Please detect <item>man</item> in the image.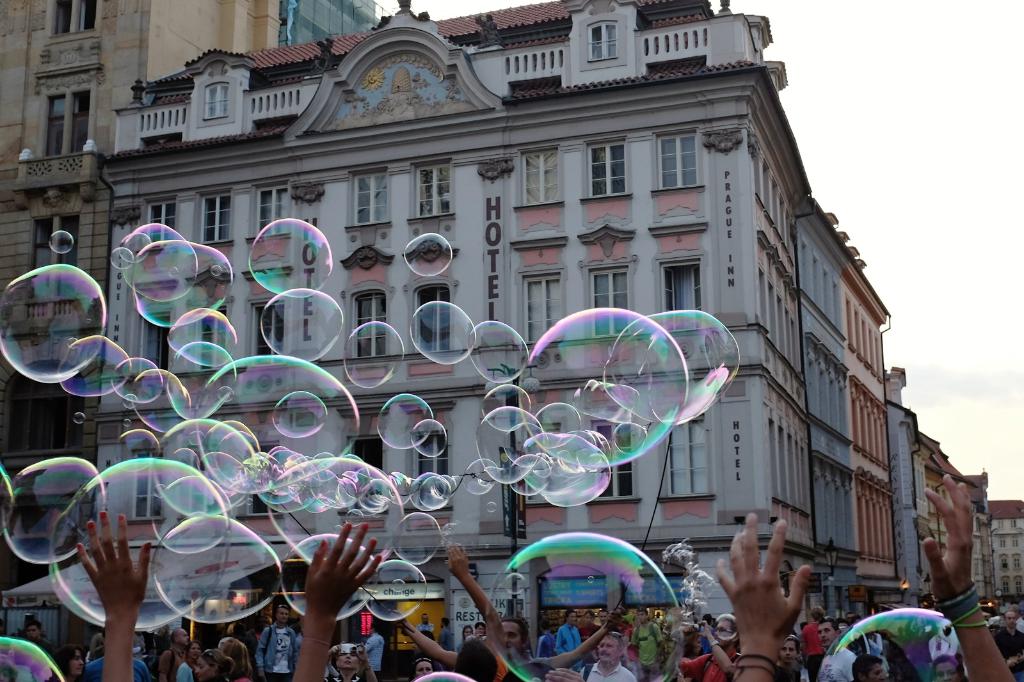
[x1=560, y1=610, x2=584, y2=672].
